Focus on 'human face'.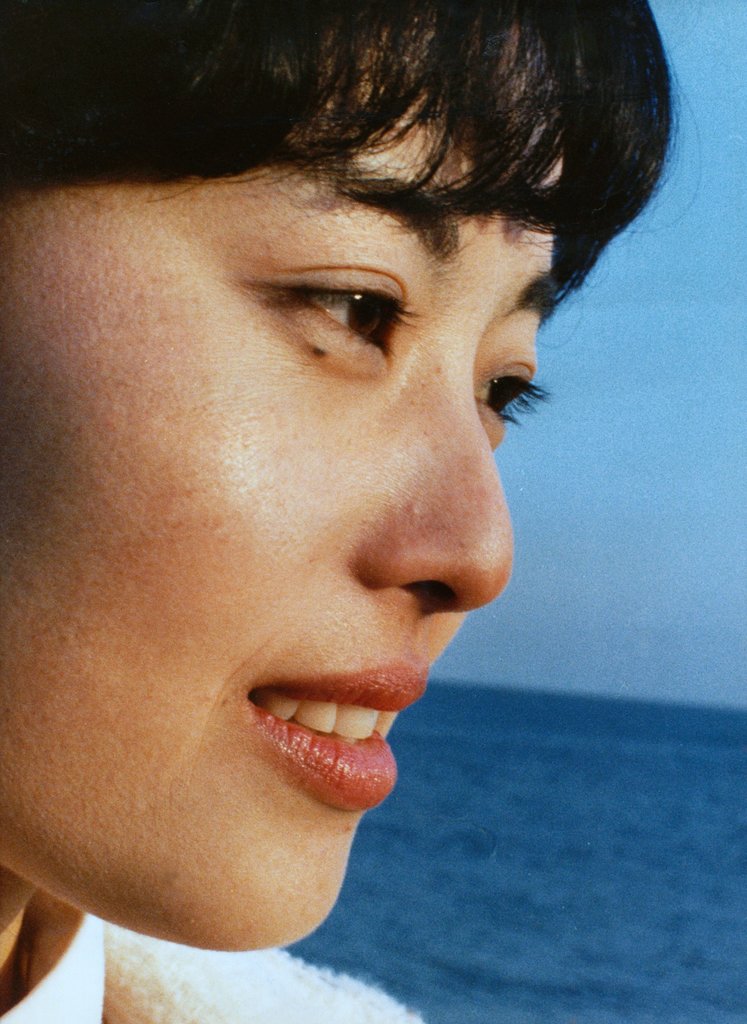
Focused at <box>0,22,583,956</box>.
